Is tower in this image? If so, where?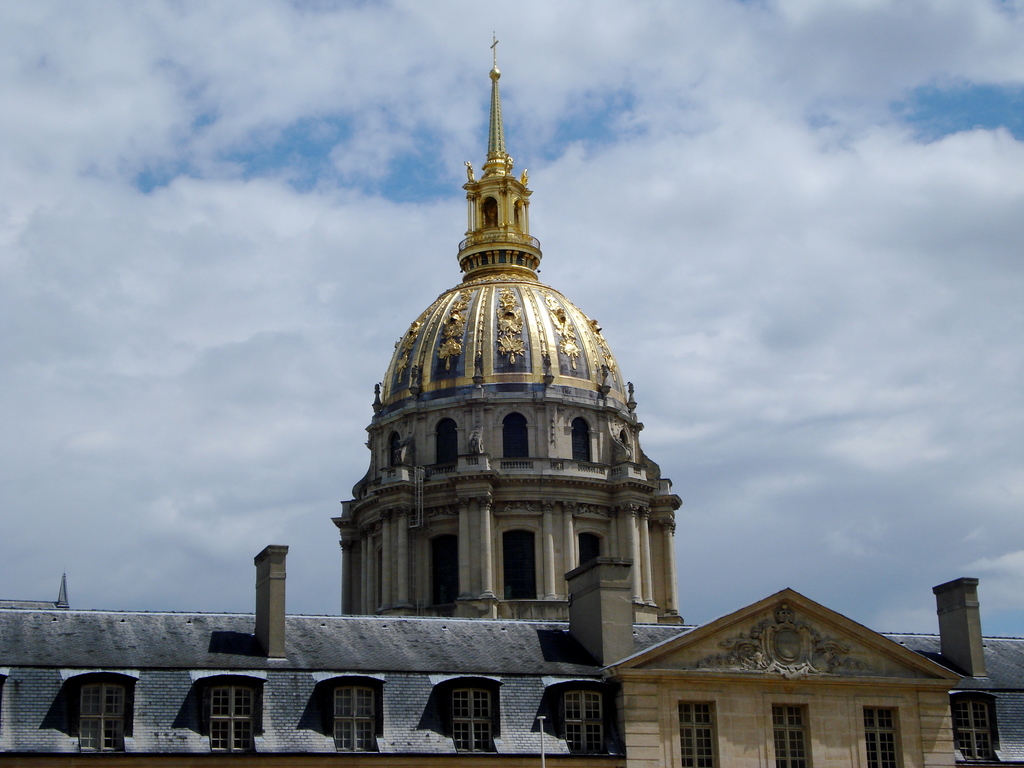
Yes, at box(342, 32, 678, 630).
